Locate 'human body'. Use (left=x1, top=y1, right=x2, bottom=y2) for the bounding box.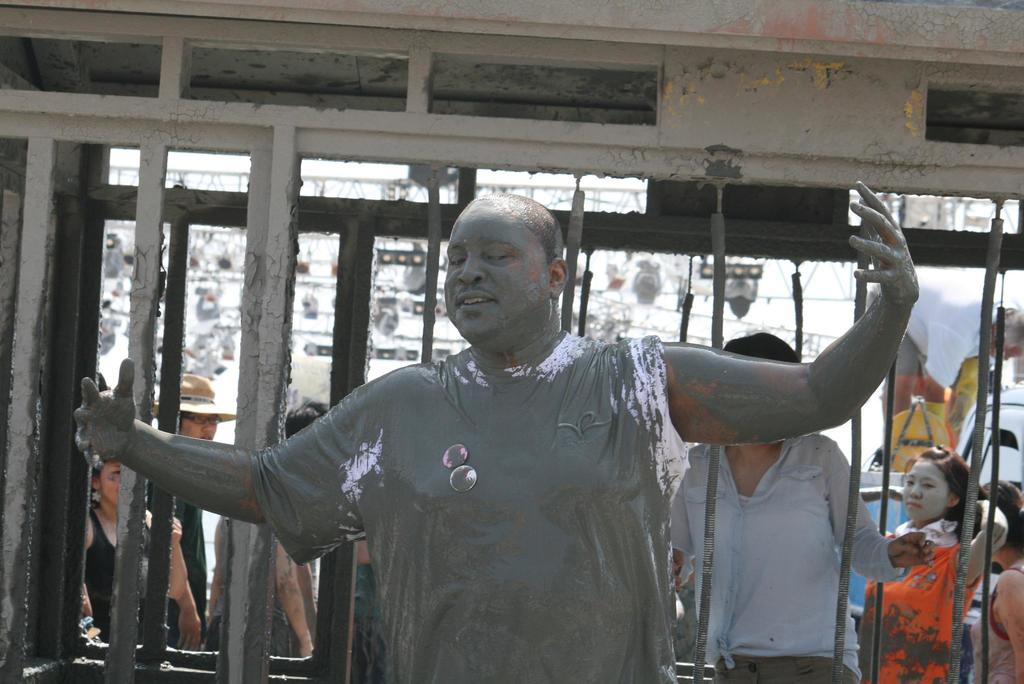
(left=147, top=374, right=223, bottom=651).
